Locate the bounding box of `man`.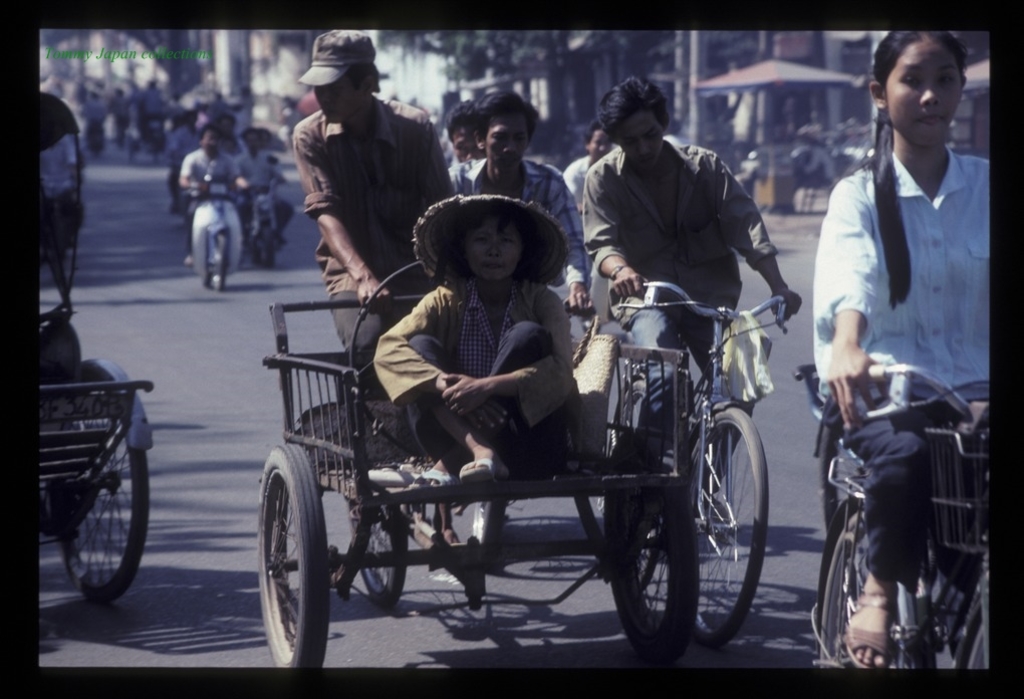
Bounding box: rect(448, 100, 487, 160).
